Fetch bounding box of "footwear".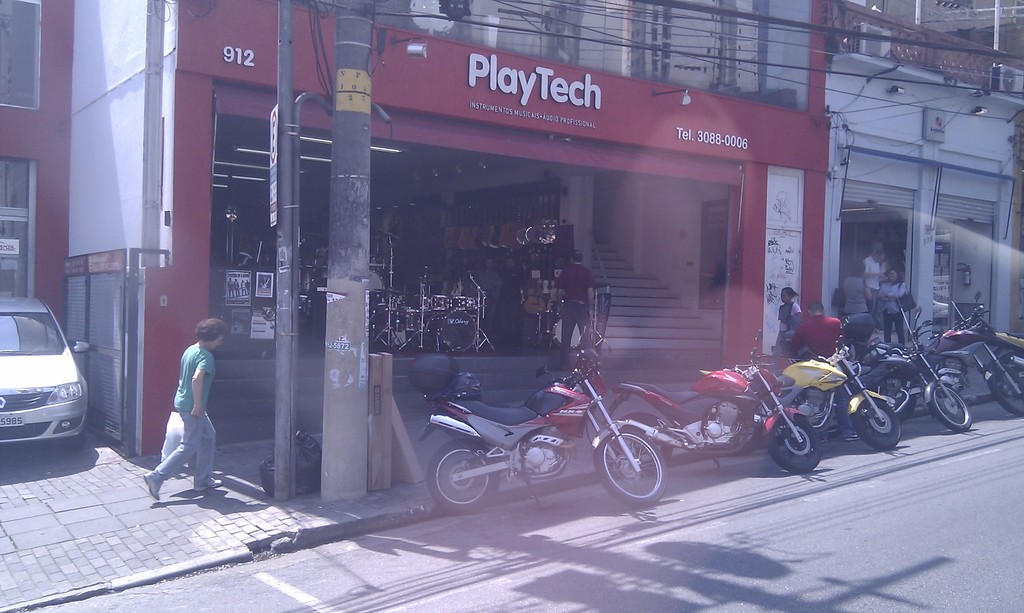
Bbox: Rect(138, 470, 164, 504).
